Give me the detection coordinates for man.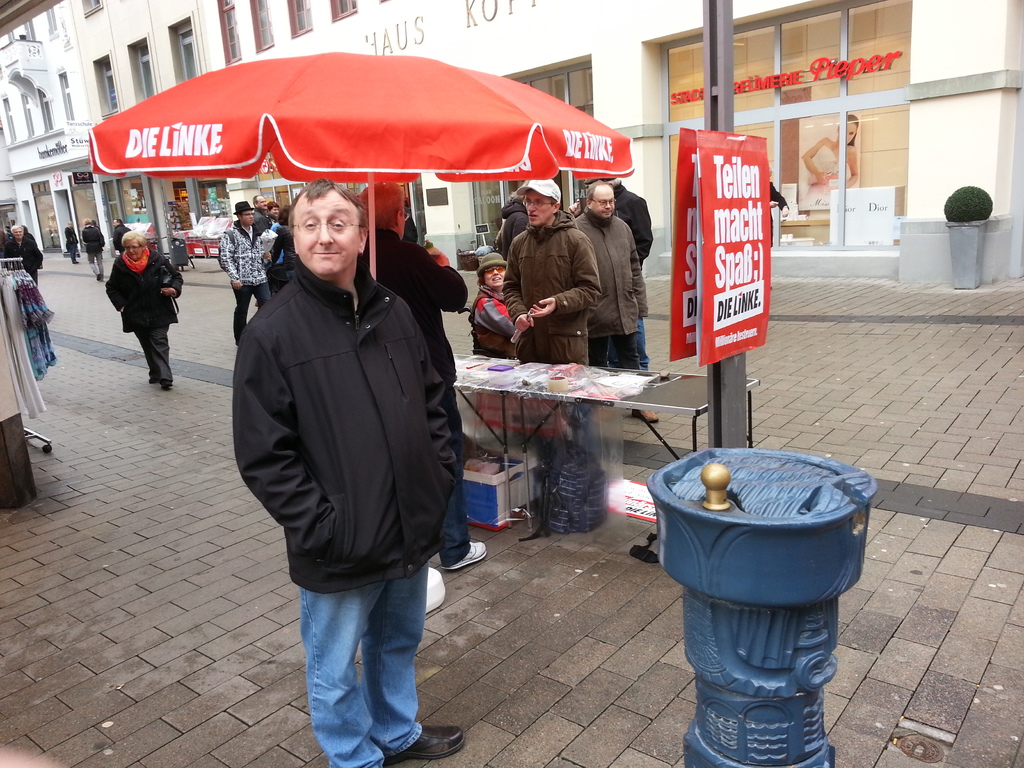
<box>571,183,650,425</box>.
